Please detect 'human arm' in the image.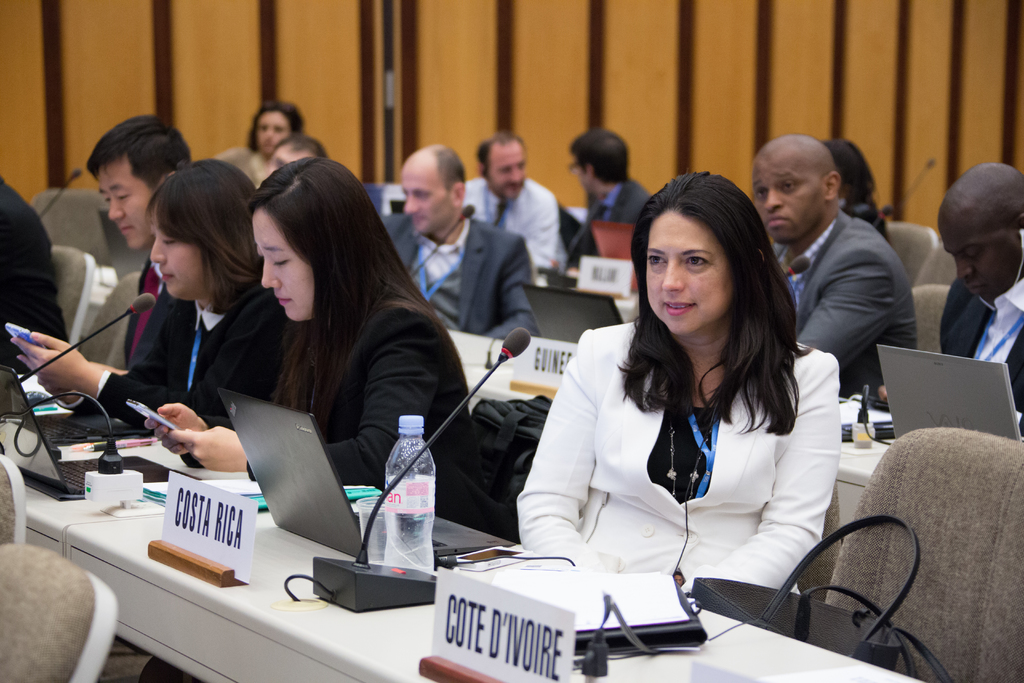
{"left": 7, "top": 304, "right": 197, "bottom": 419}.
